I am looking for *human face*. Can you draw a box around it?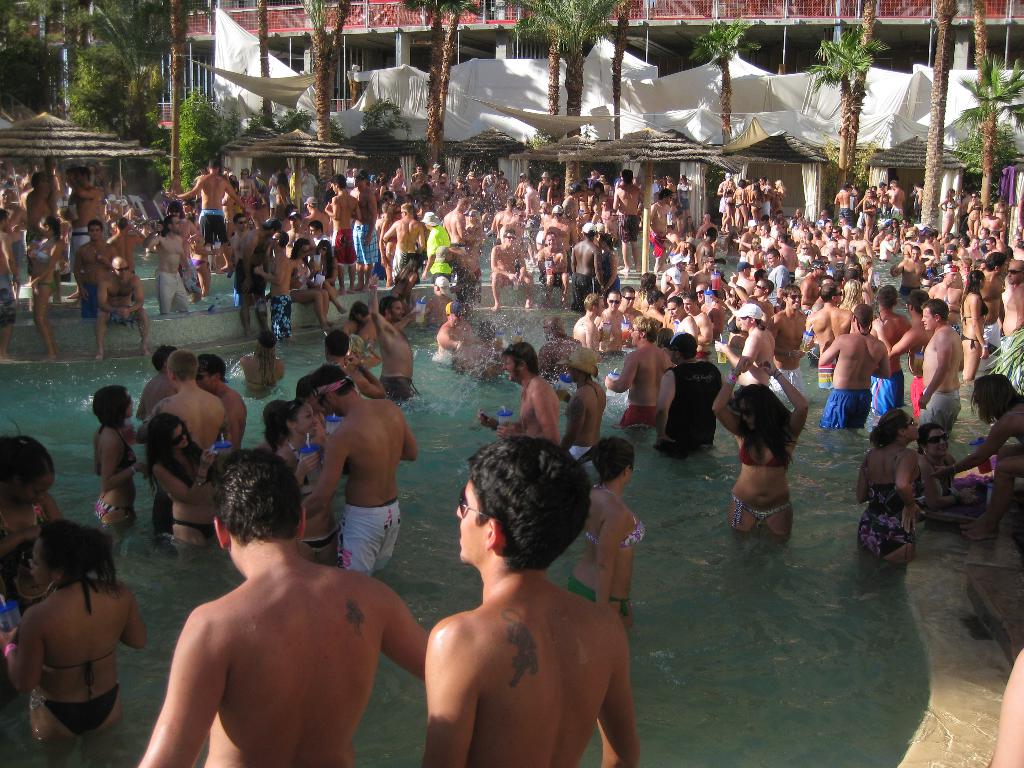
Sure, the bounding box is box(628, 323, 641, 342).
